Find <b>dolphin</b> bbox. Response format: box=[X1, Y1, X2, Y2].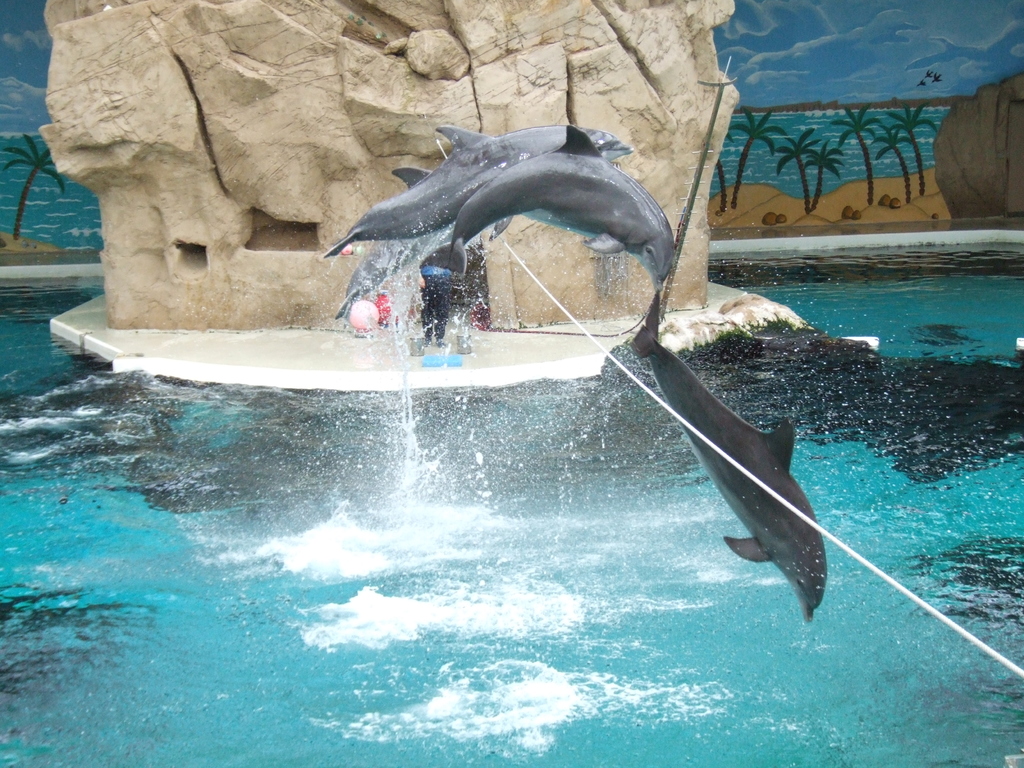
box=[627, 295, 834, 618].
